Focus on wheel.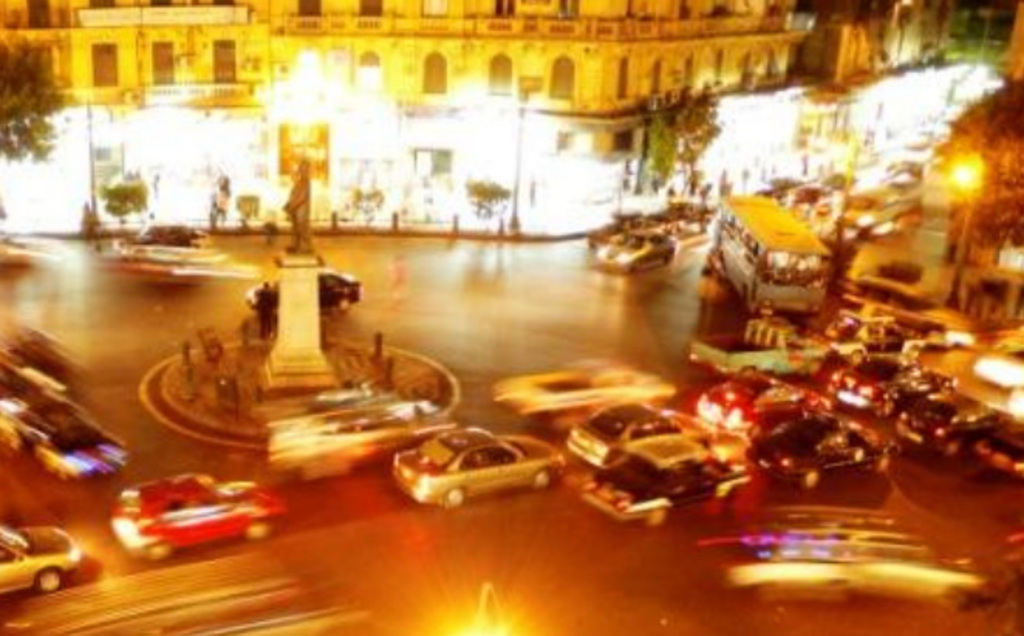
Focused at [left=37, top=560, right=63, bottom=593].
